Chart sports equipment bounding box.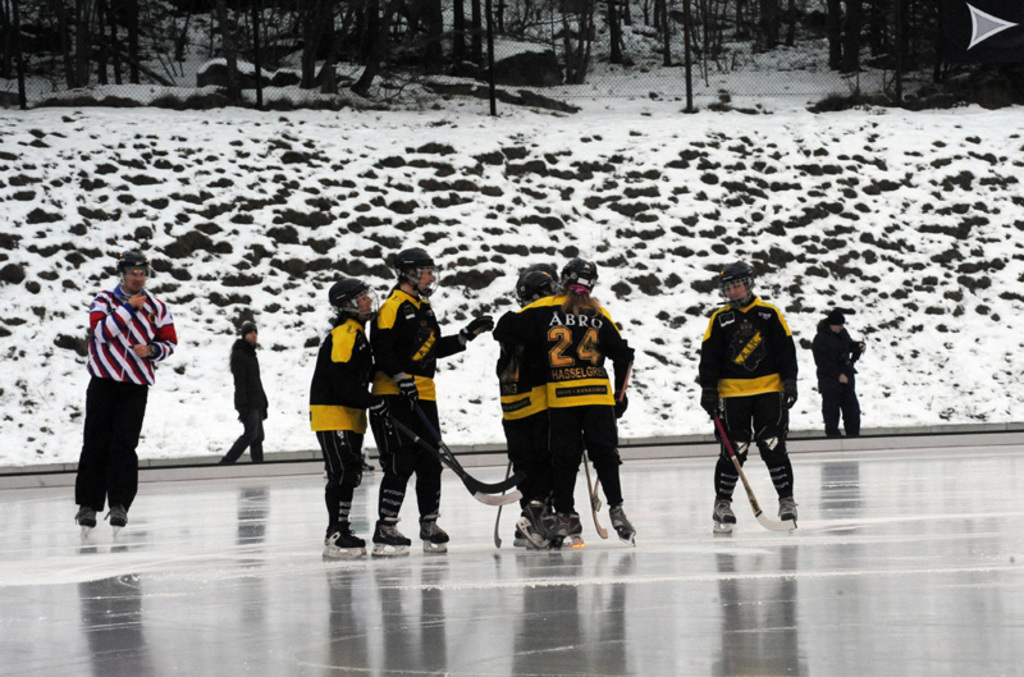
Charted: 593, 476, 608, 511.
